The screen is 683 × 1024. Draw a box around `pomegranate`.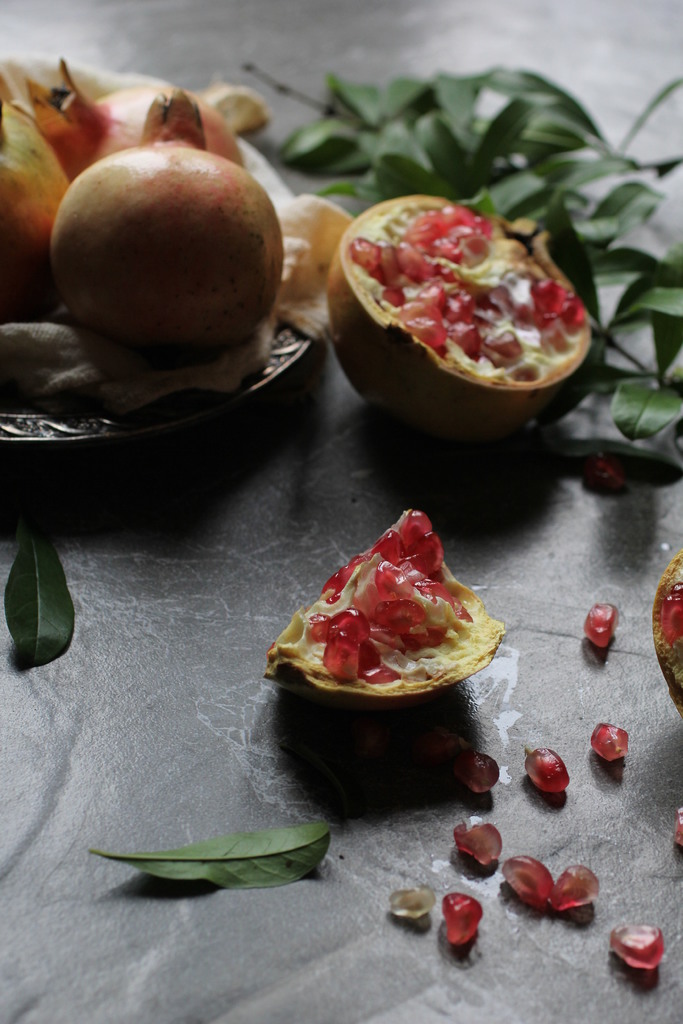
552,867,604,911.
